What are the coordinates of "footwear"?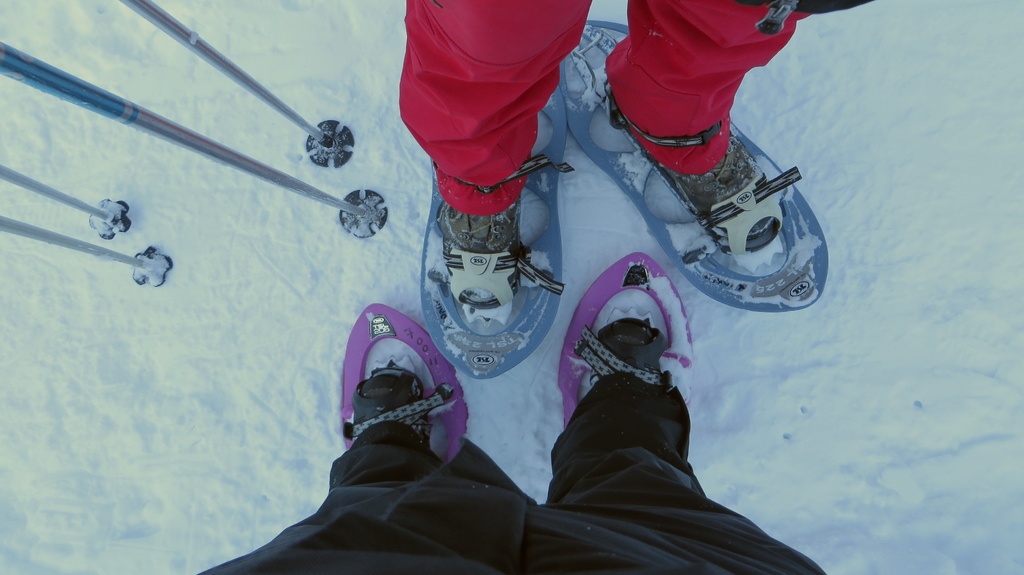
l=550, t=255, r=696, b=439.
